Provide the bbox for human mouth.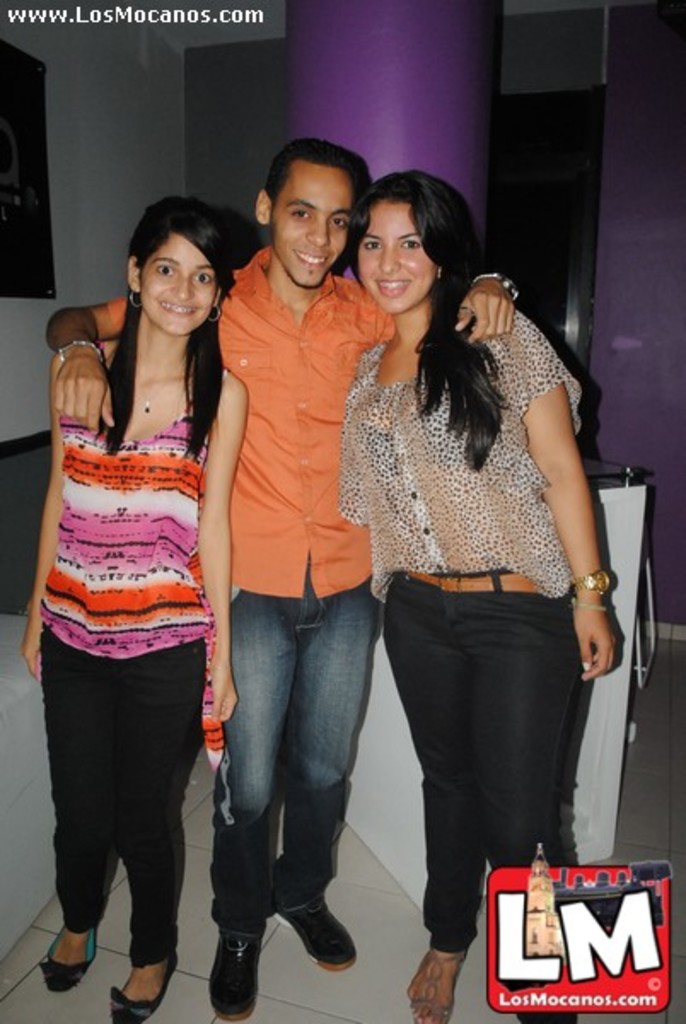
<box>290,244,331,278</box>.
